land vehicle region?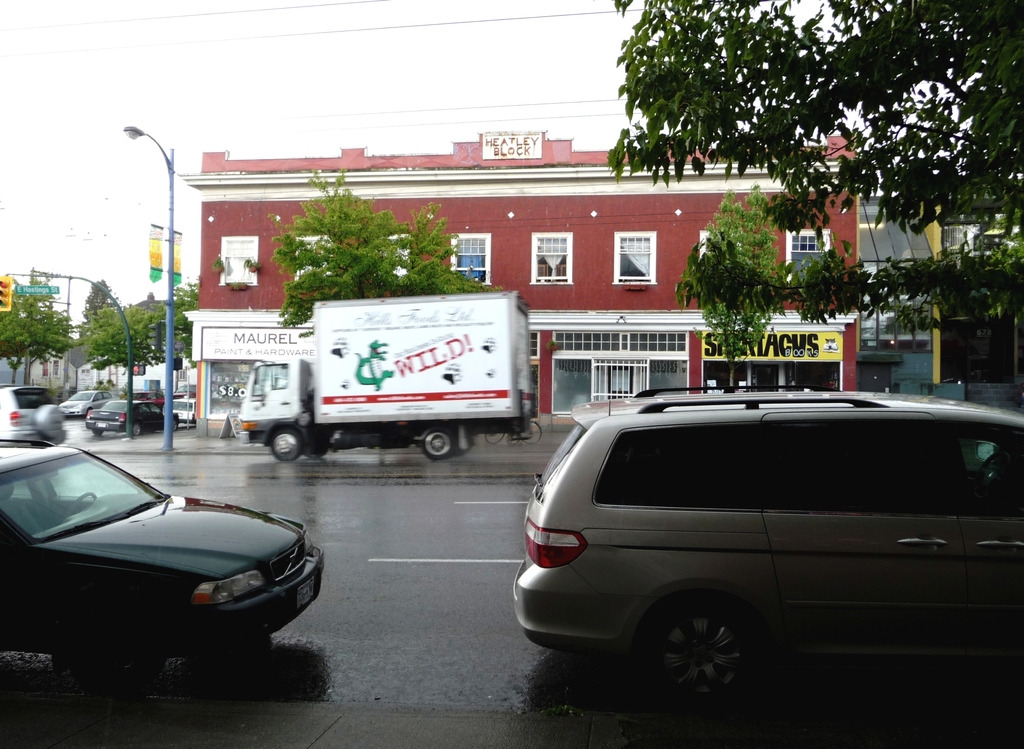
l=242, t=300, r=533, b=461
